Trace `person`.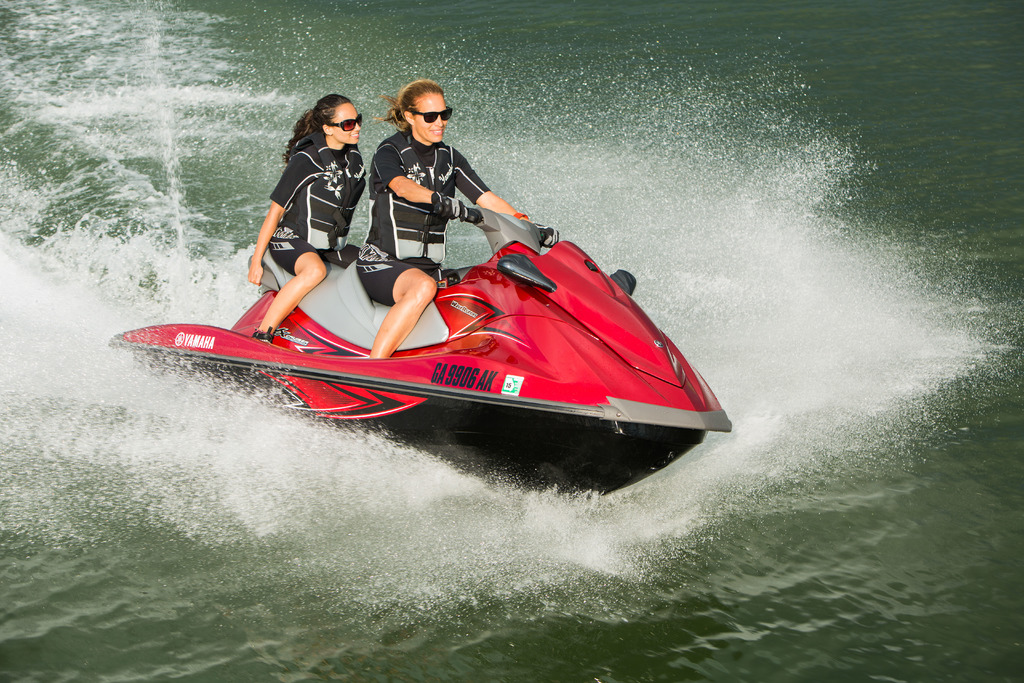
Traced to detection(350, 72, 534, 369).
